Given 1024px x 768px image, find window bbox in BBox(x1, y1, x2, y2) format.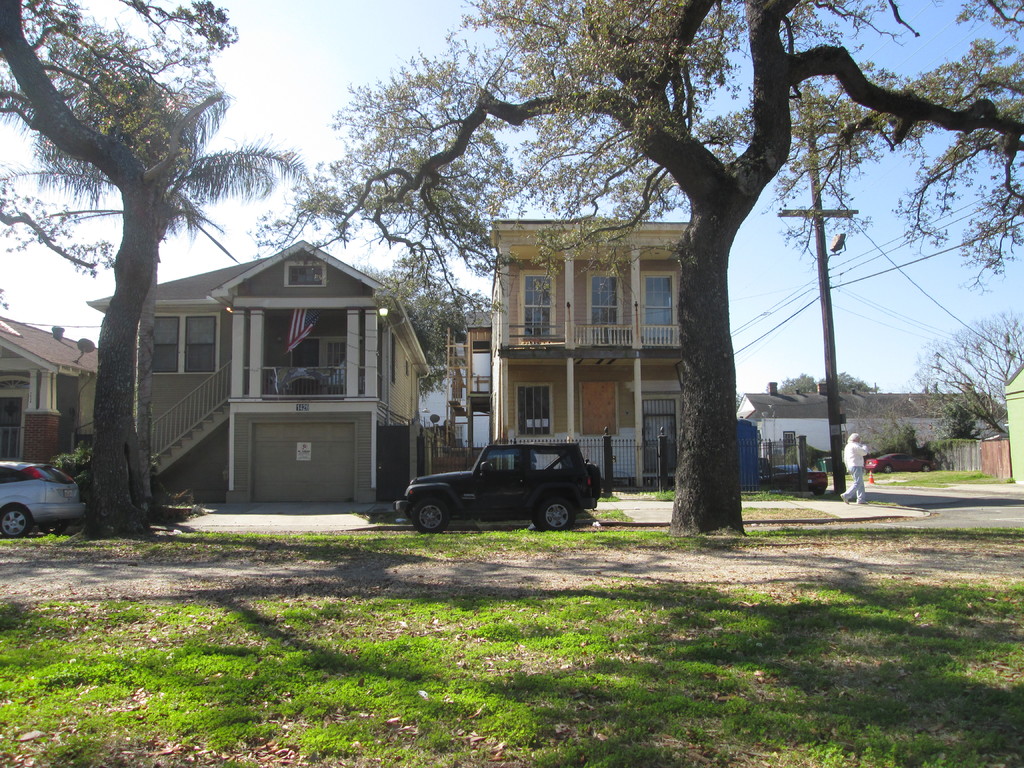
BBox(517, 271, 557, 345).
